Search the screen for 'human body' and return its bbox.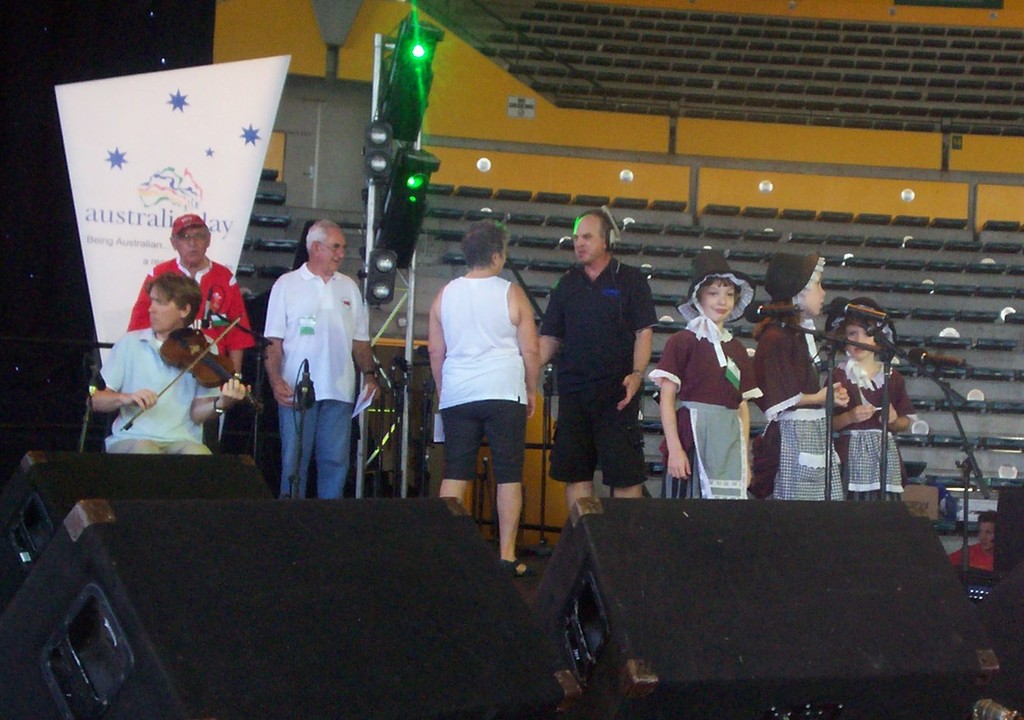
Found: <region>824, 360, 914, 501</region>.
